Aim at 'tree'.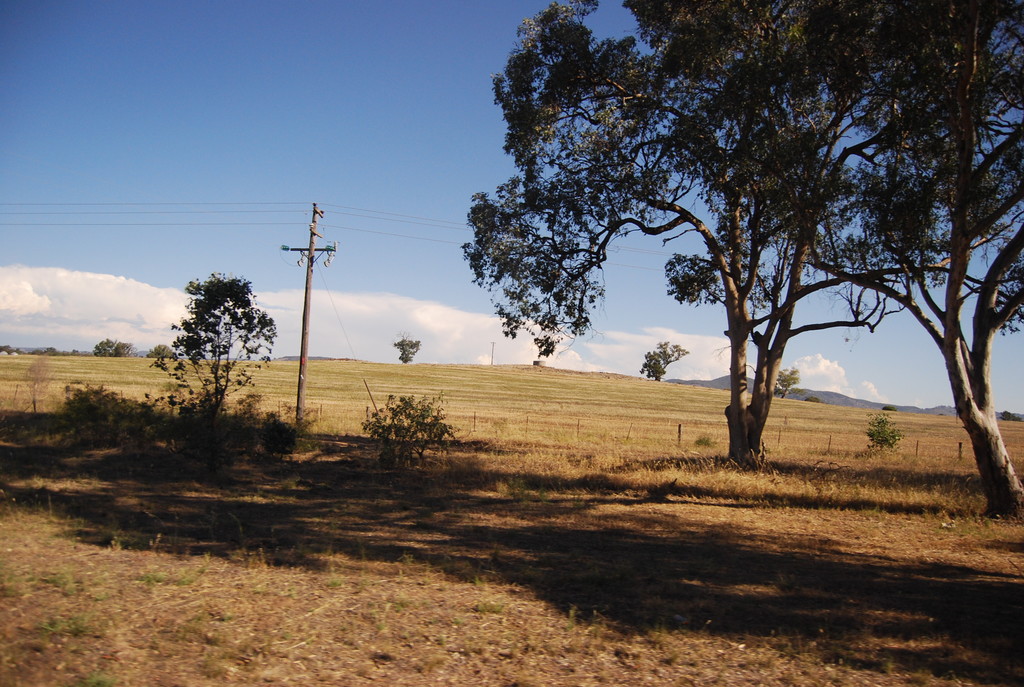
Aimed at BBox(775, 368, 813, 398).
